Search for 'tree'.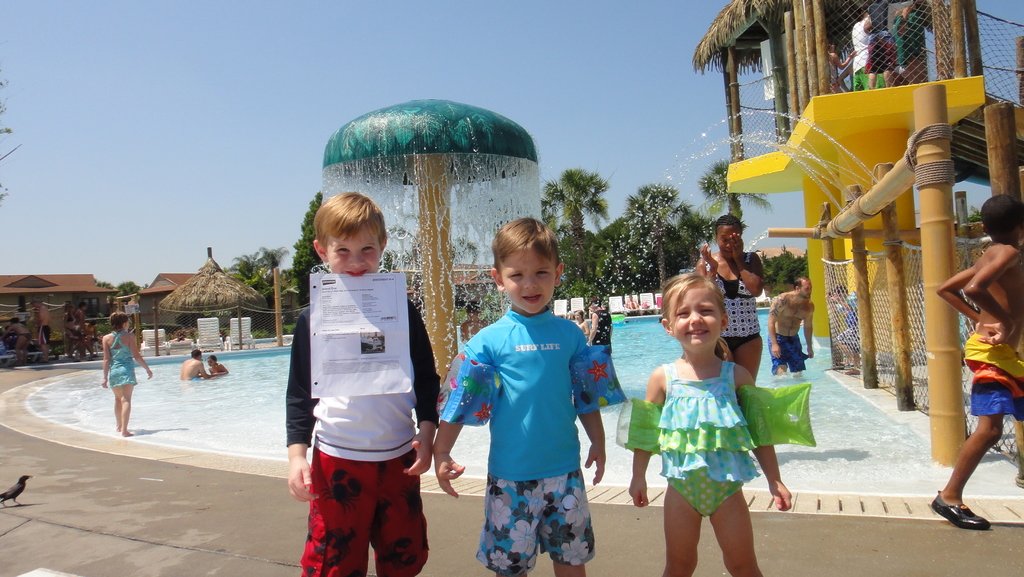
Found at {"left": 288, "top": 190, "right": 323, "bottom": 305}.
